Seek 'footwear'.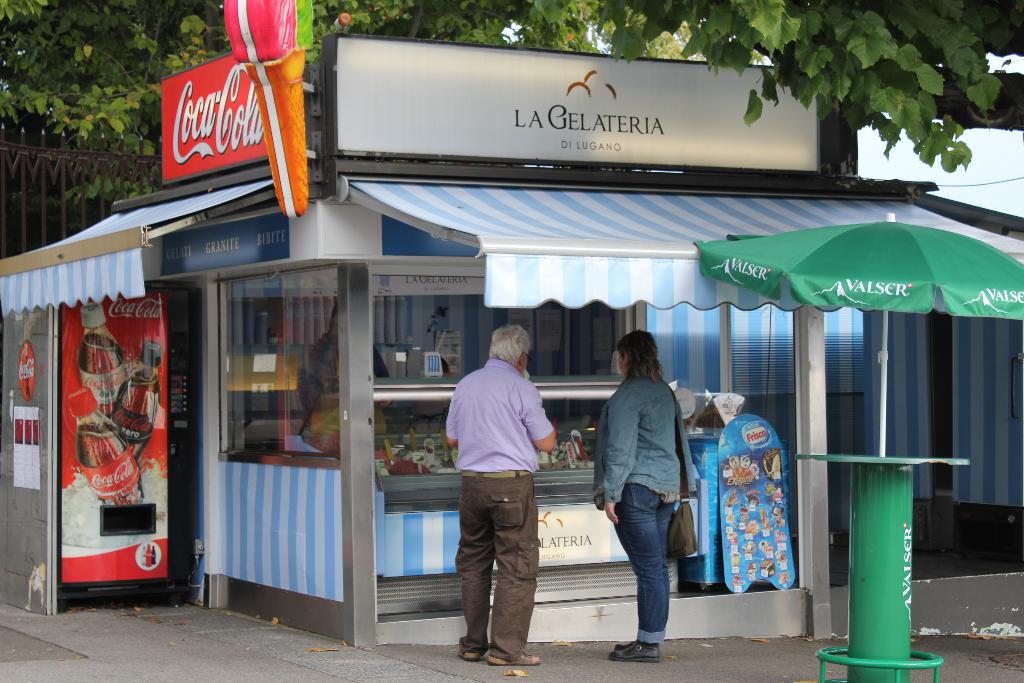
select_region(487, 648, 541, 666).
